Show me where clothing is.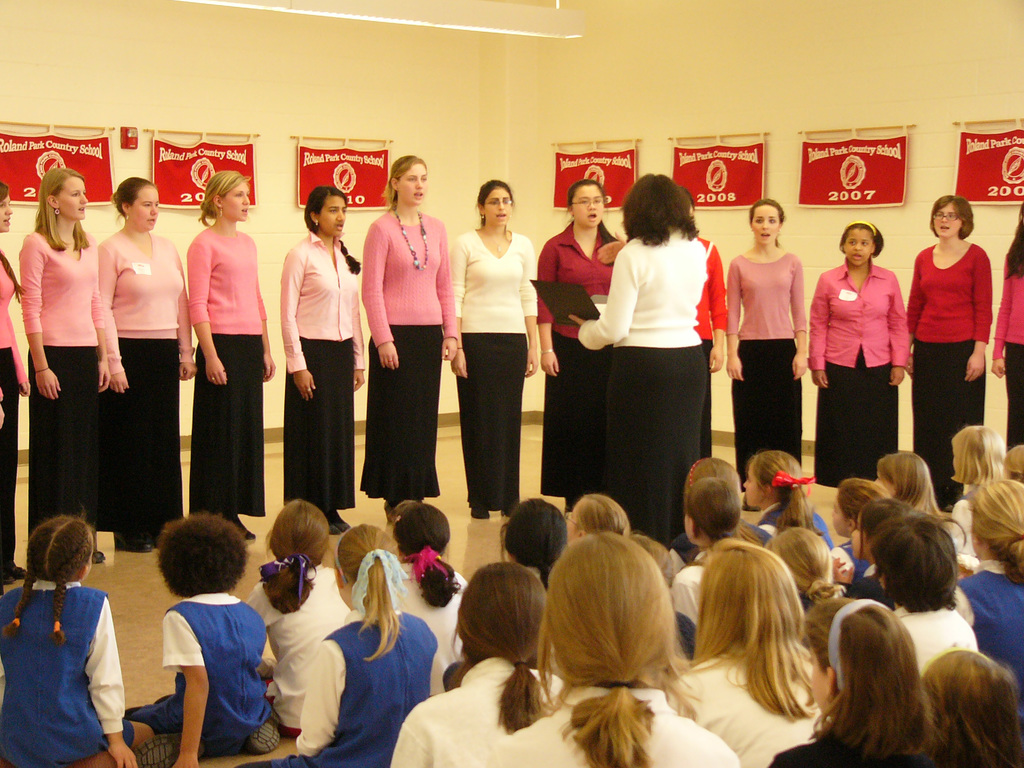
clothing is at x1=127, y1=590, x2=276, y2=760.
